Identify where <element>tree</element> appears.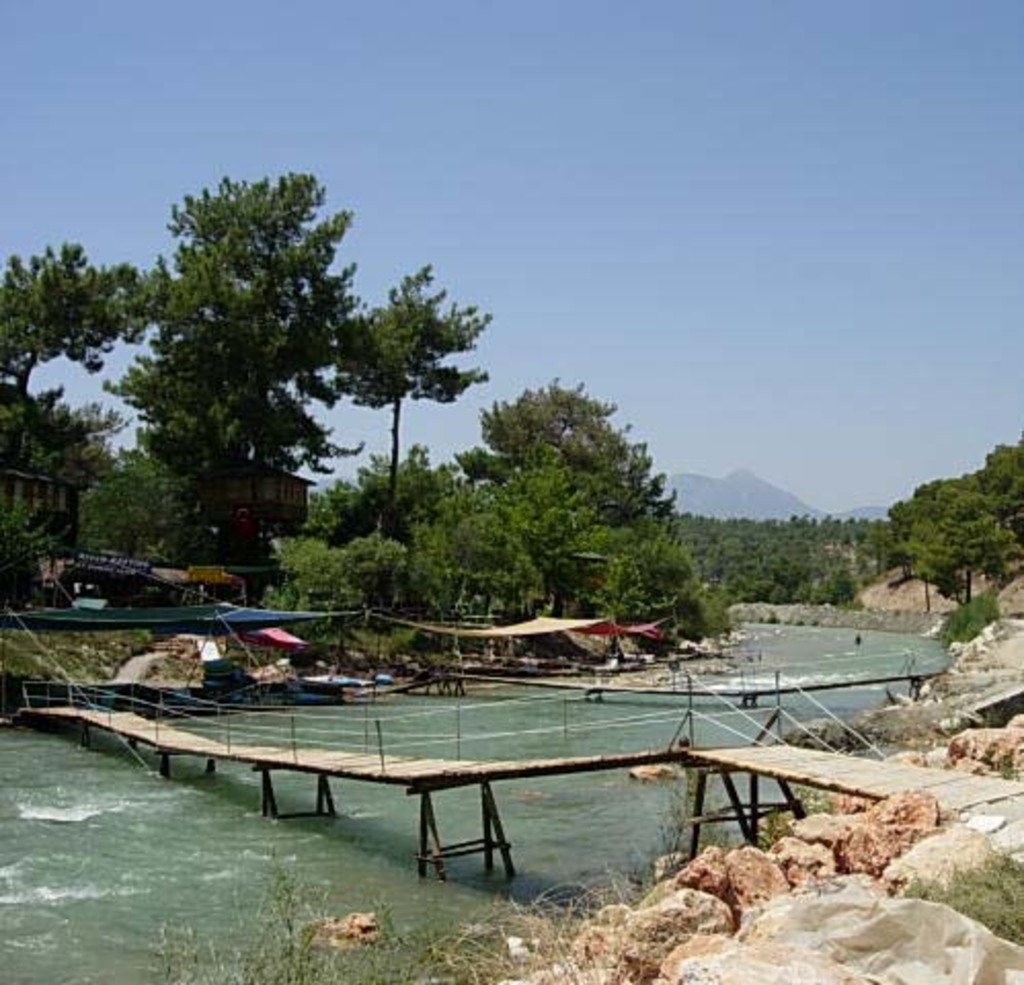
Appears at [0, 361, 183, 603].
